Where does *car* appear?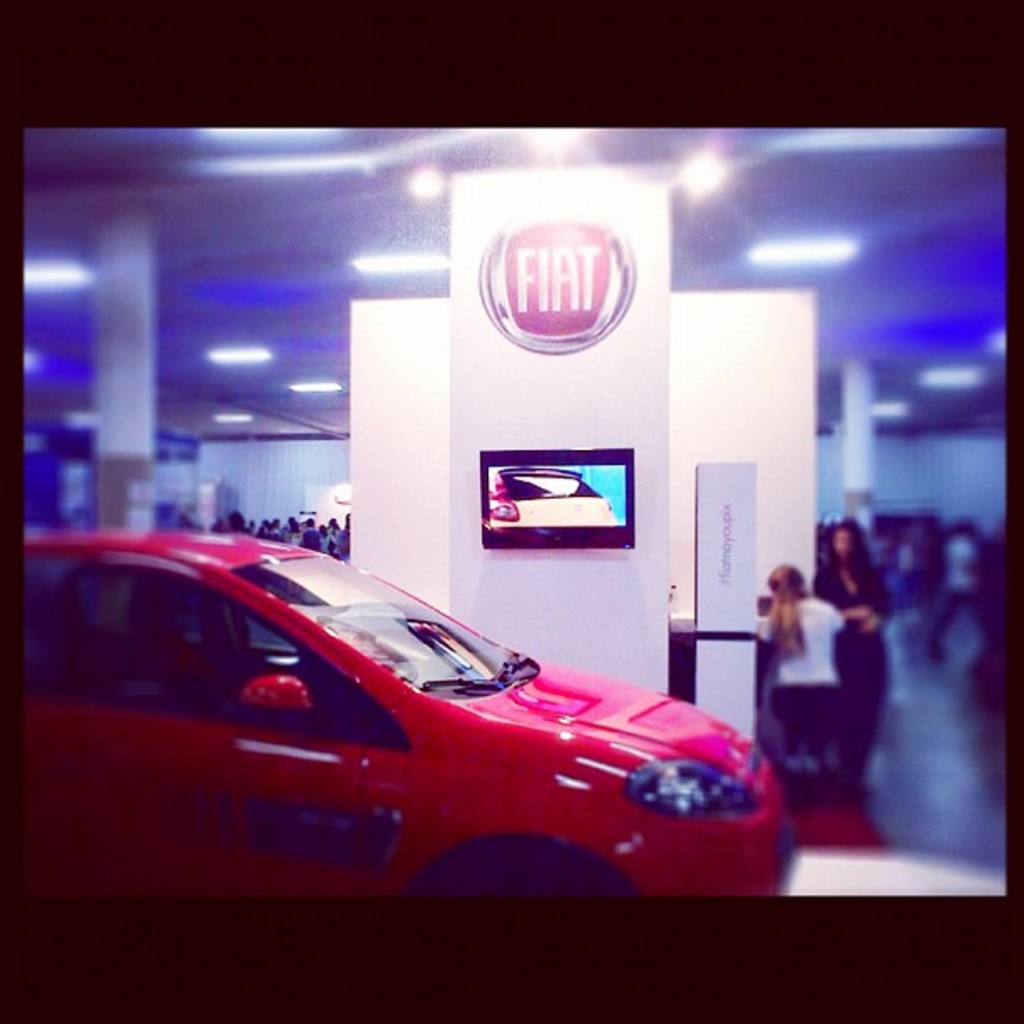
Appears at 487:463:619:527.
